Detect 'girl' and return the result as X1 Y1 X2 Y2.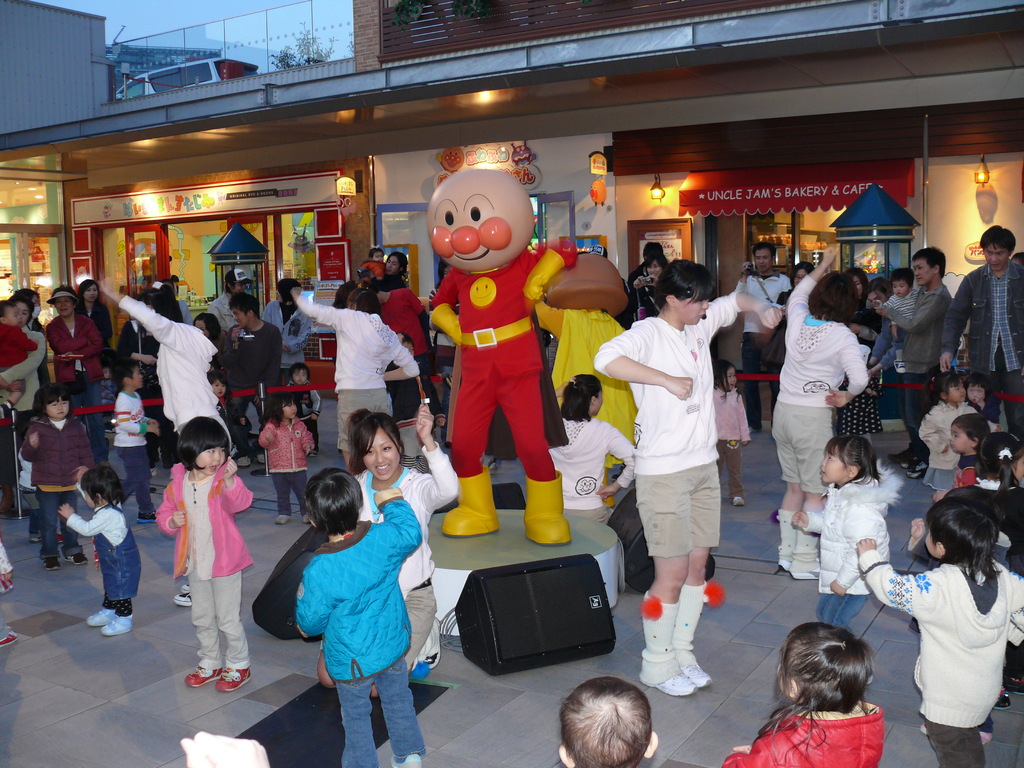
547 369 636 524.
